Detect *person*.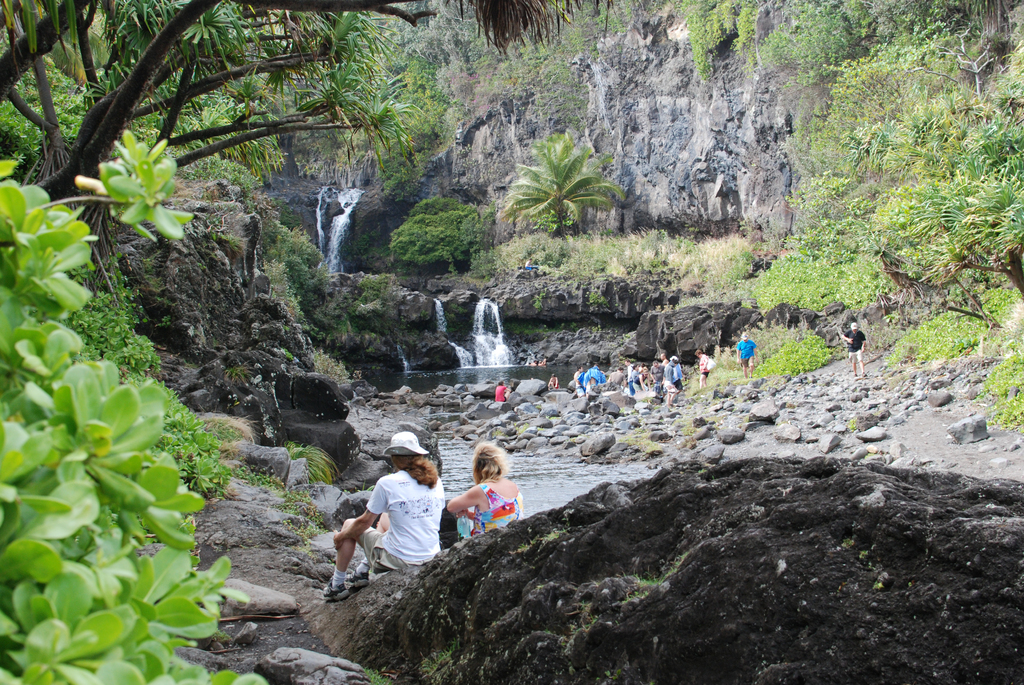
Detected at rect(437, 445, 521, 550).
